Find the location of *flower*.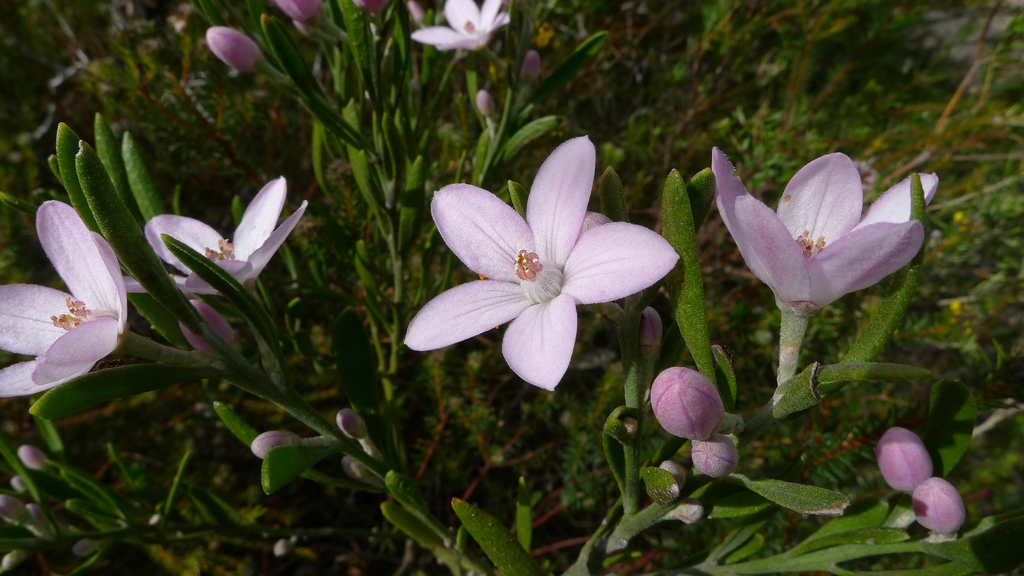
Location: 408:0:515:51.
